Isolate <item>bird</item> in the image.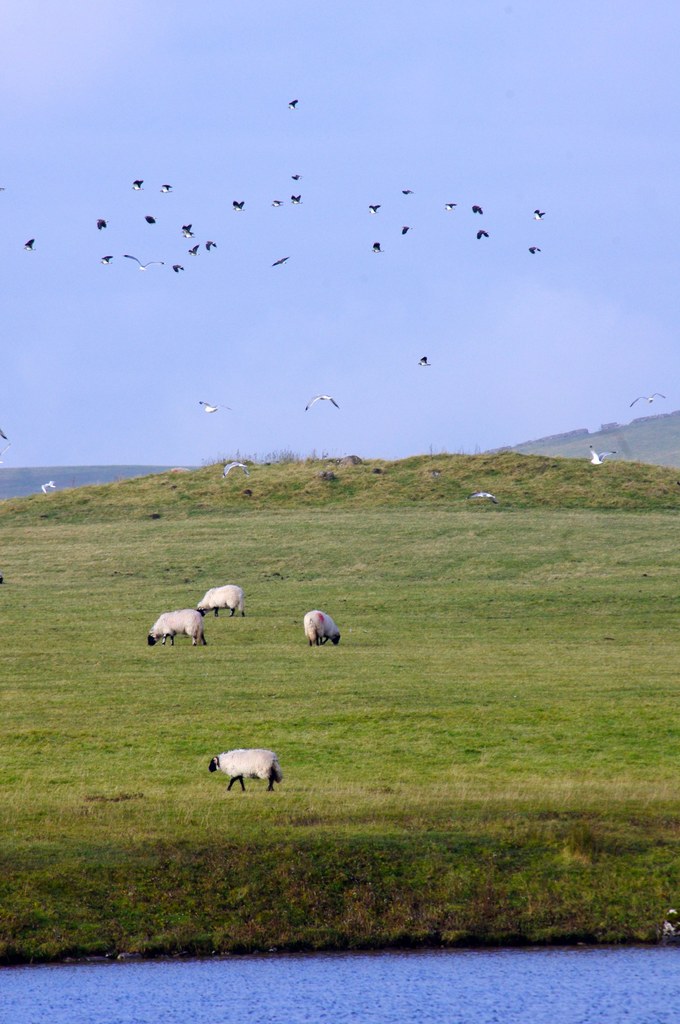
Isolated region: [x1=121, y1=252, x2=166, y2=273].
